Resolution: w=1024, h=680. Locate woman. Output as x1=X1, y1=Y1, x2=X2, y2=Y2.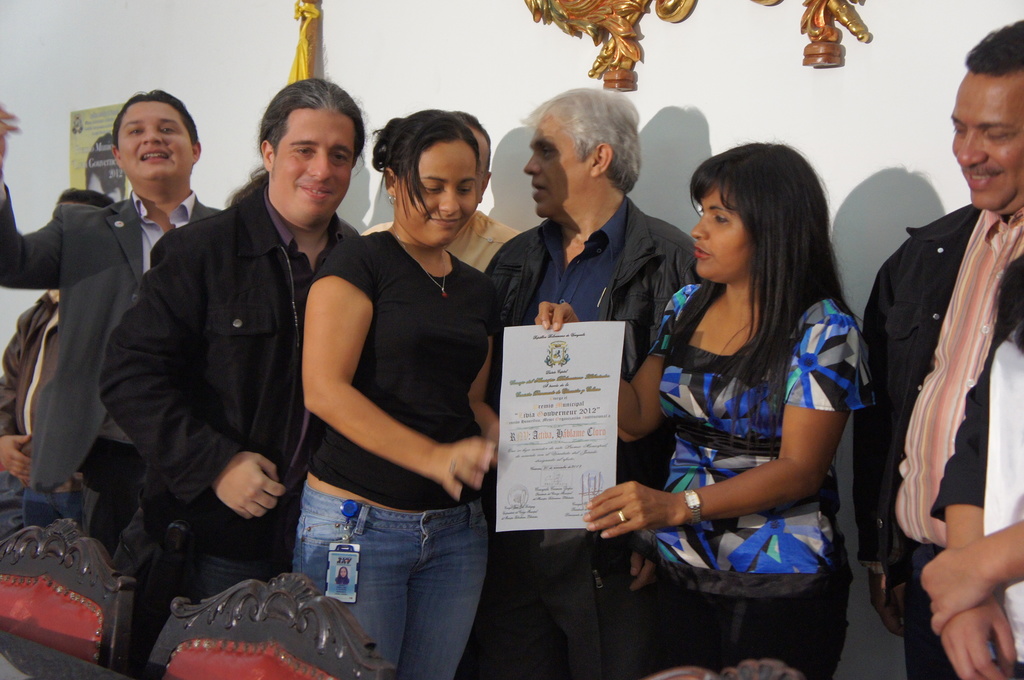
x1=337, y1=566, x2=349, y2=585.
